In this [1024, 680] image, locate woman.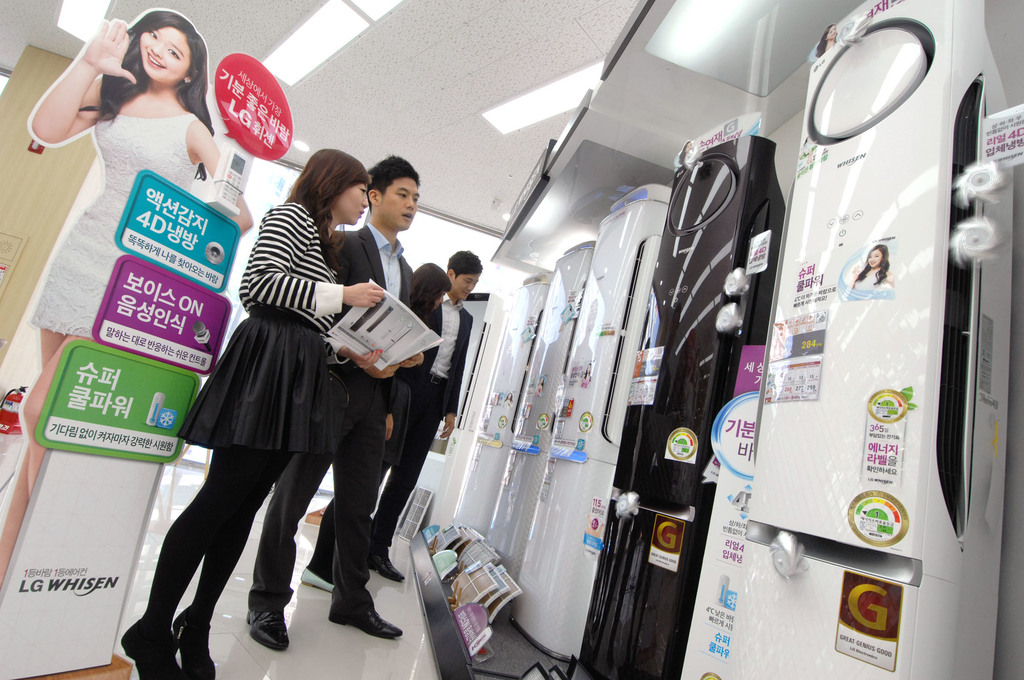
Bounding box: x1=119, y1=145, x2=403, y2=679.
